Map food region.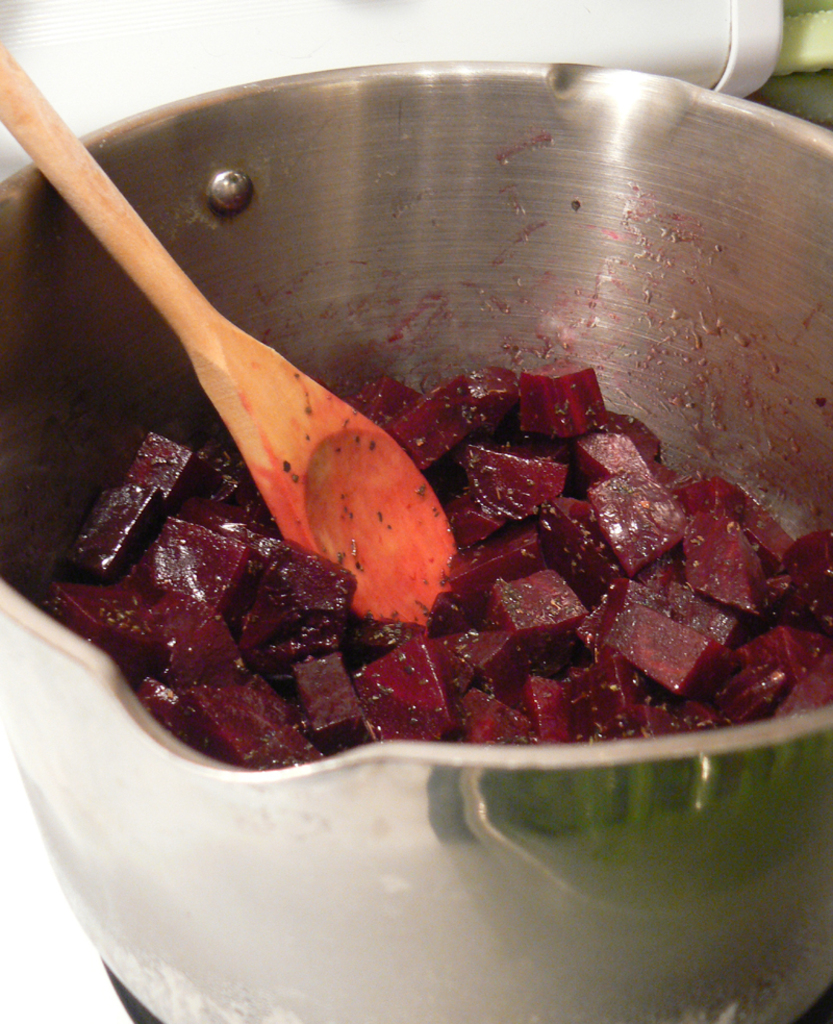
Mapped to (19,356,832,775).
